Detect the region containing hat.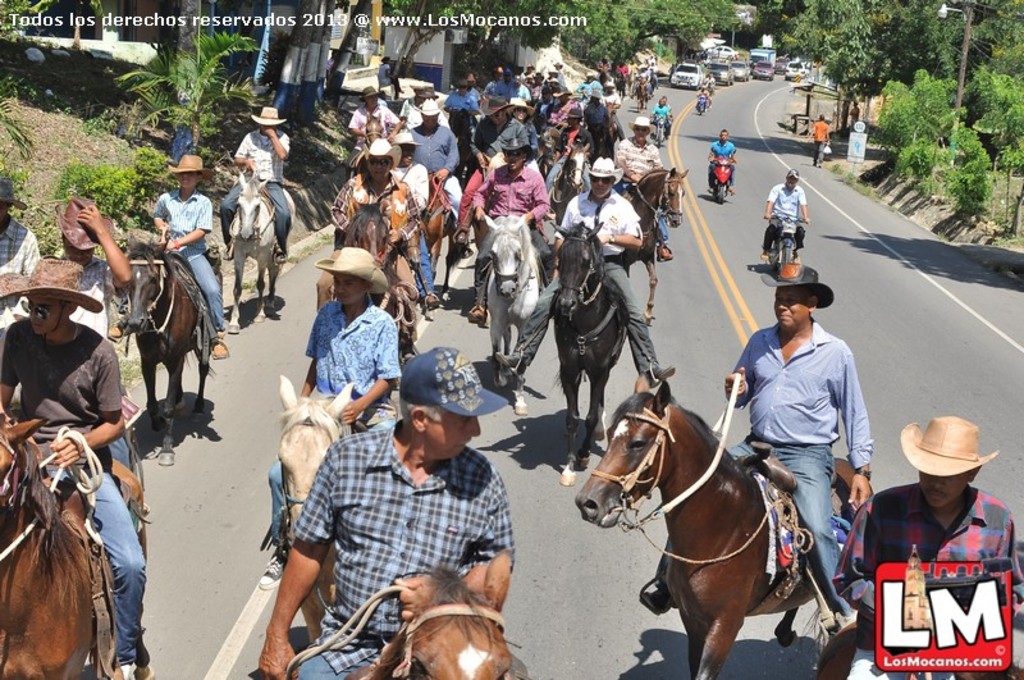
360:90:380:102.
